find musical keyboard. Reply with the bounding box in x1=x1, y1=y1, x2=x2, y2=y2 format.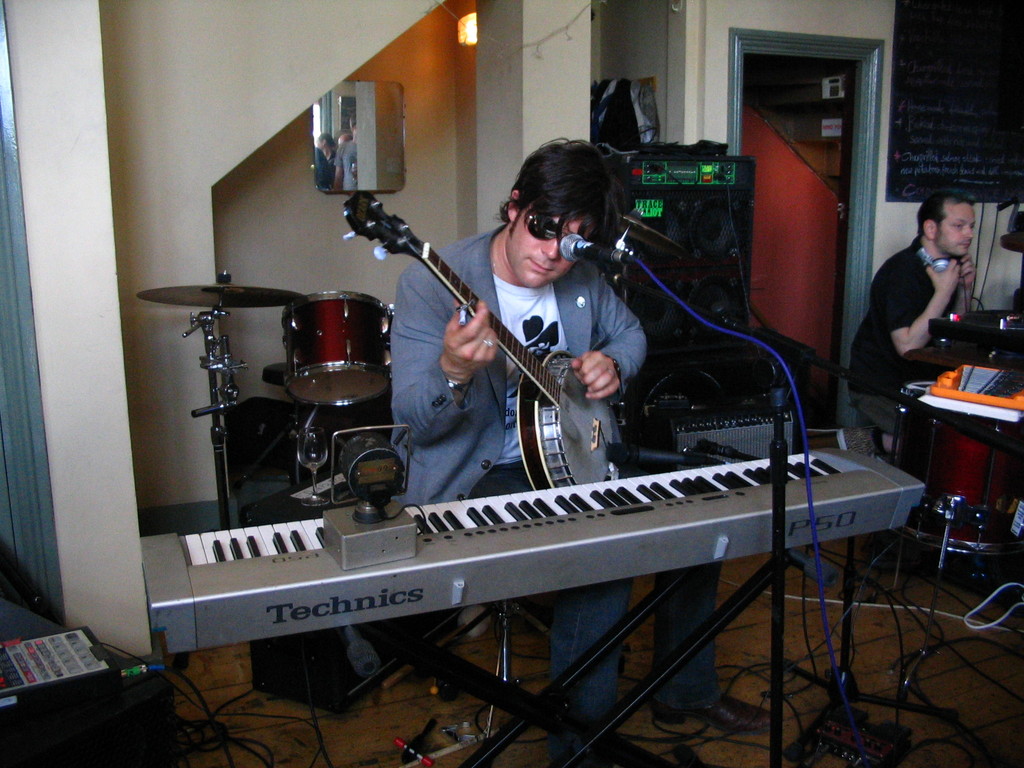
x1=181, y1=410, x2=904, y2=675.
